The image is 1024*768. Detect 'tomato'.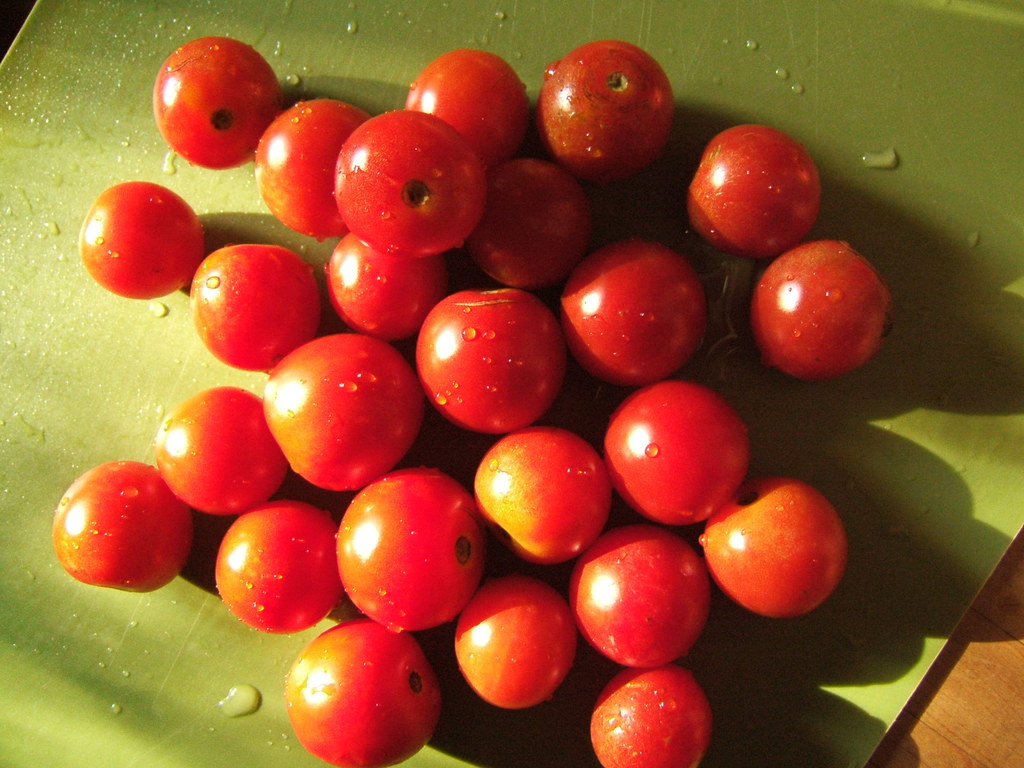
Detection: [left=472, top=426, right=609, bottom=559].
